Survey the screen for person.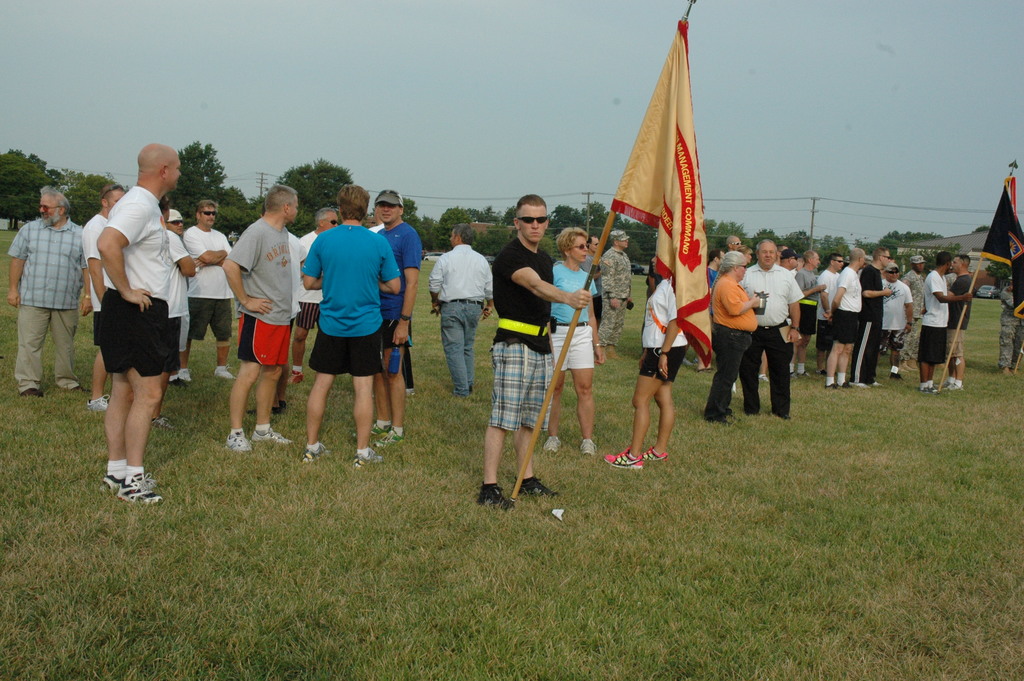
Survey found: {"left": 302, "top": 185, "right": 402, "bottom": 464}.
